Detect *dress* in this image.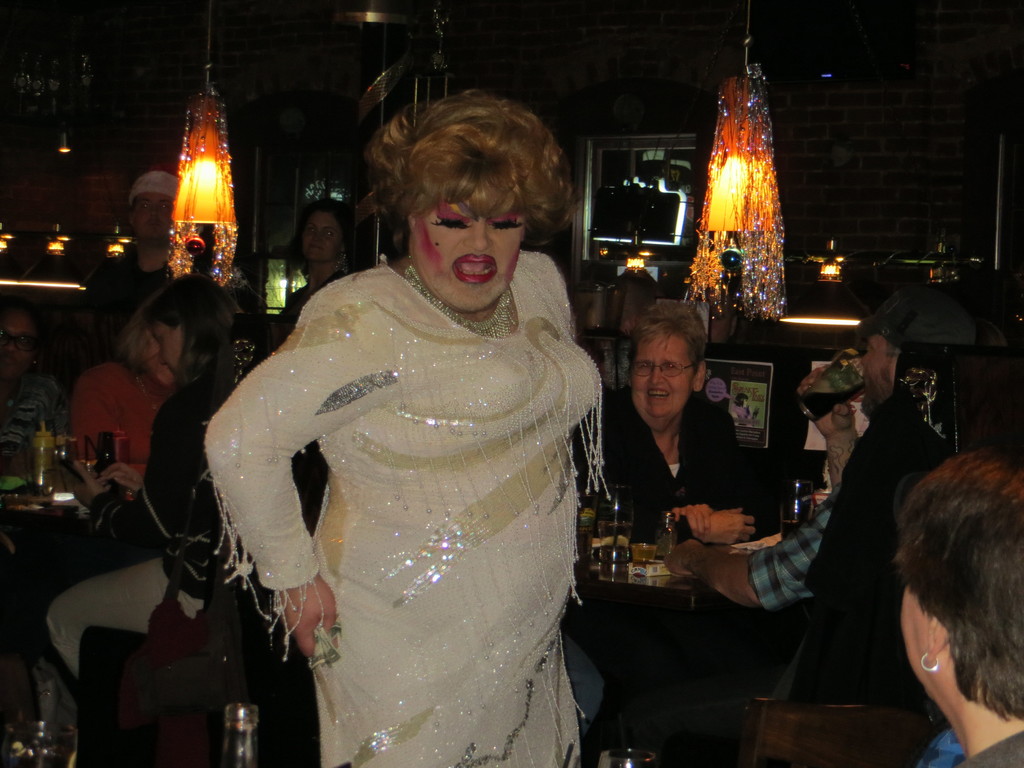
Detection: bbox(202, 249, 604, 767).
